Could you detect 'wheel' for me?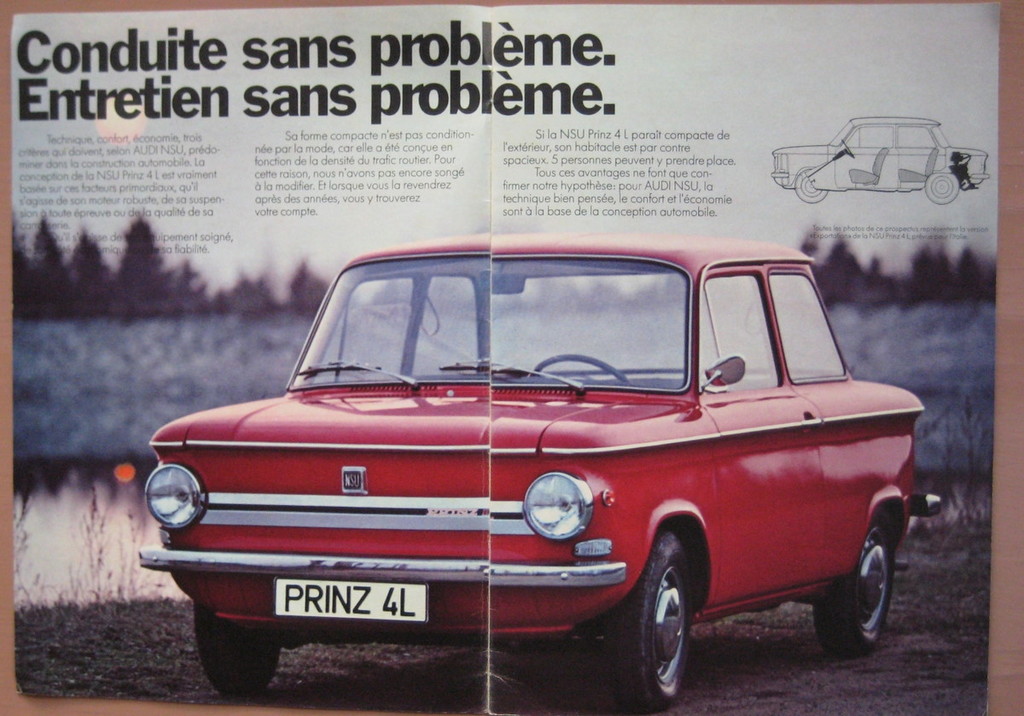
Detection result: left=843, top=138, right=854, bottom=160.
